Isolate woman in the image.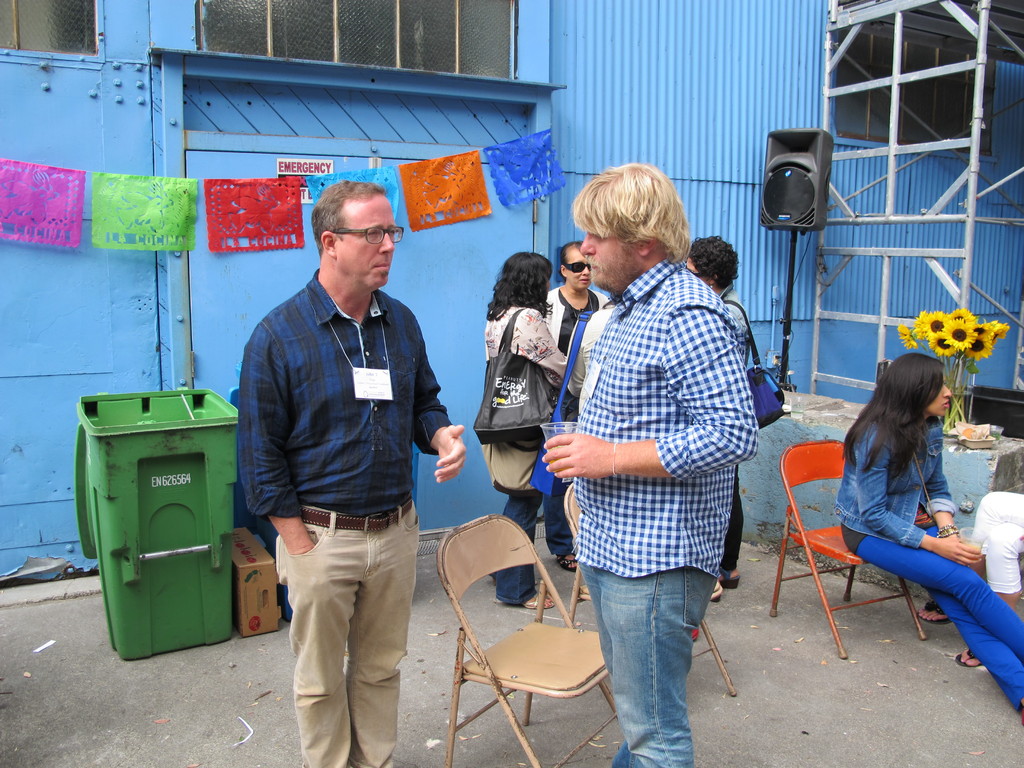
Isolated region: pyautogui.locateOnScreen(826, 338, 994, 681).
